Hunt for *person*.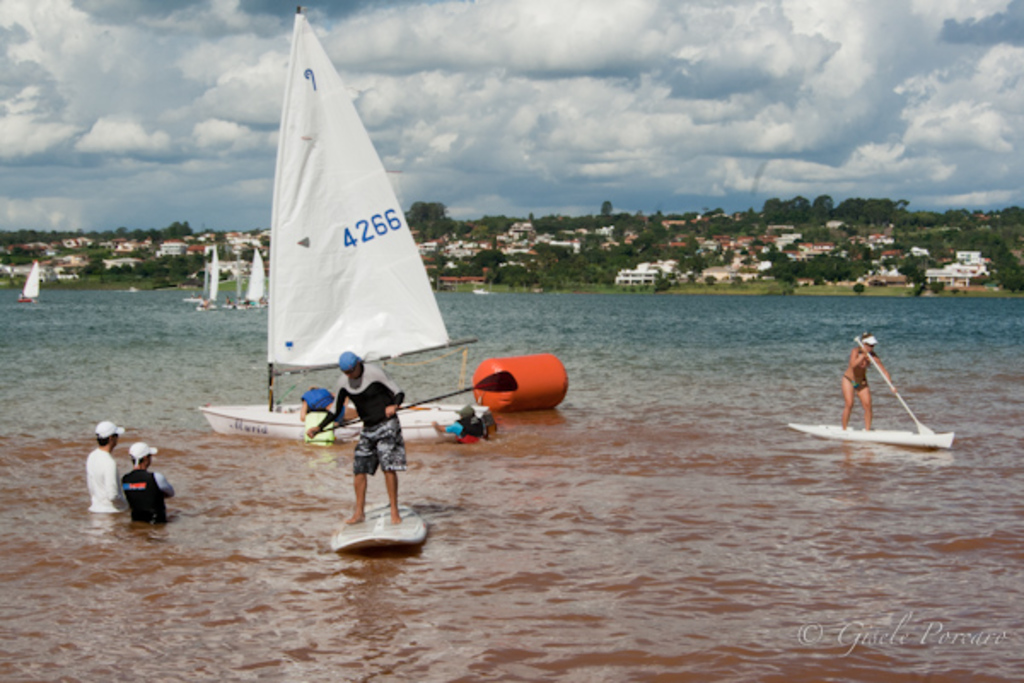
Hunted down at bbox=(841, 330, 896, 429).
